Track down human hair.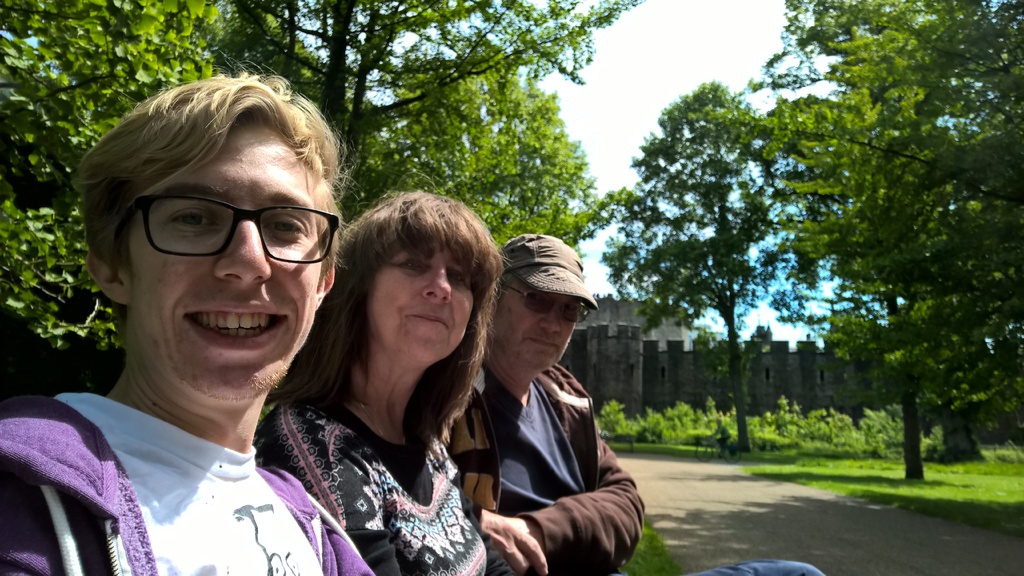
Tracked to [79,52,347,333].
